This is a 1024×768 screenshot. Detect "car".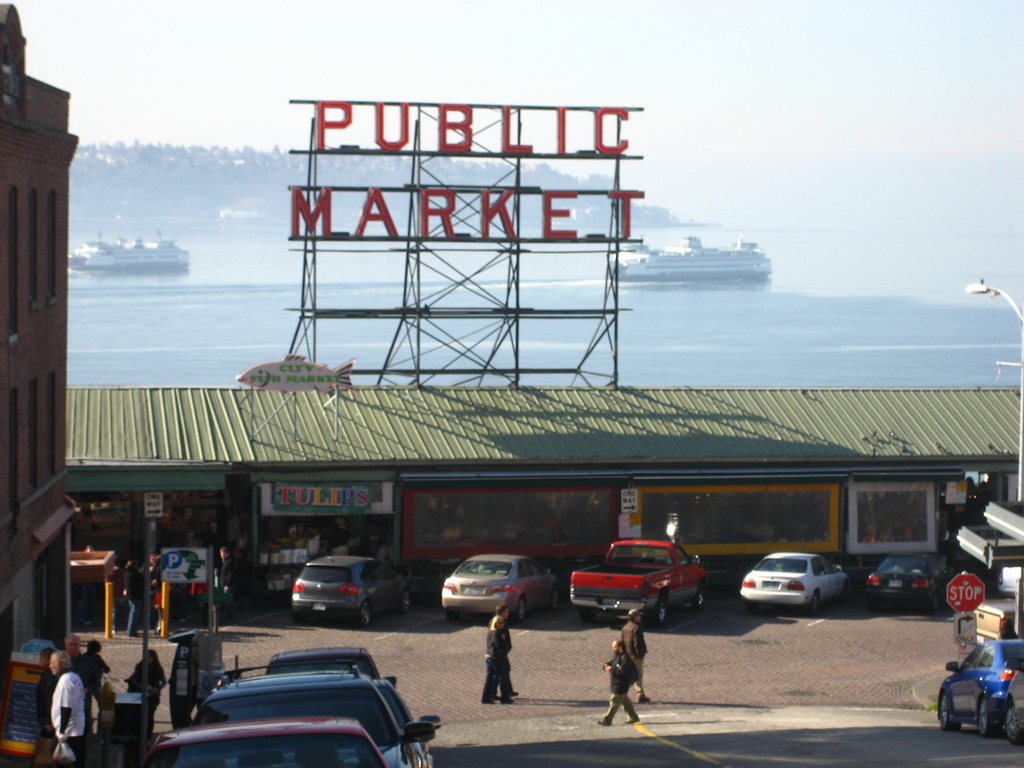
crop(137, 717, 388, 767).
